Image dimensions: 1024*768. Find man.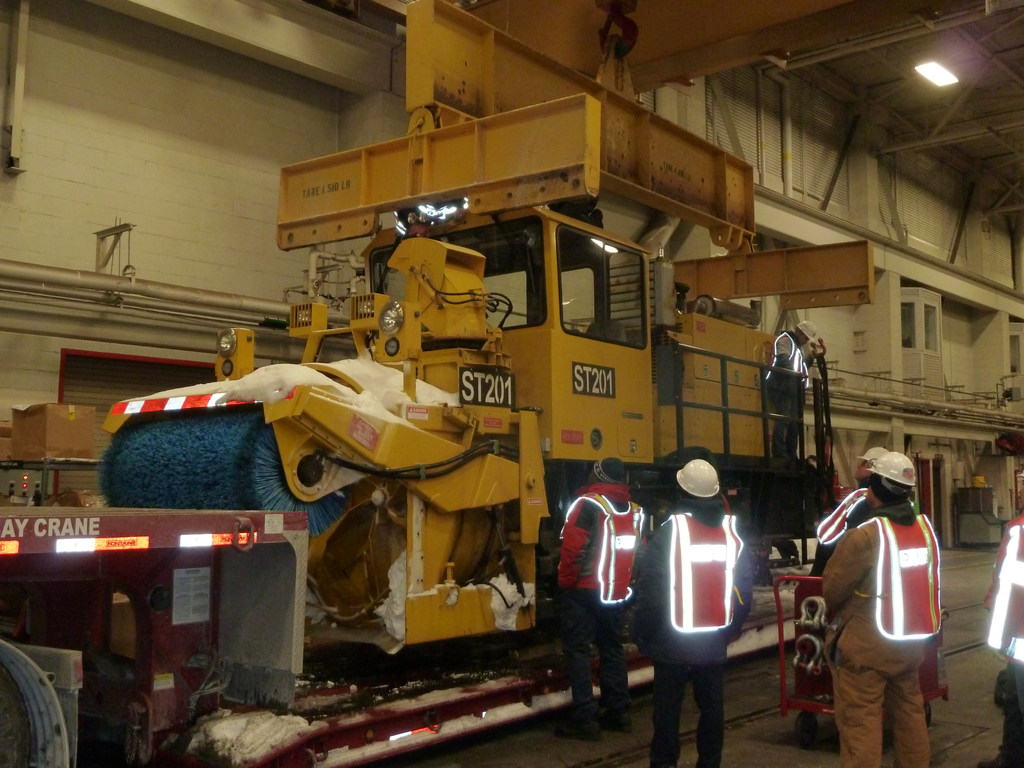
980, 459, 1023, 767.
